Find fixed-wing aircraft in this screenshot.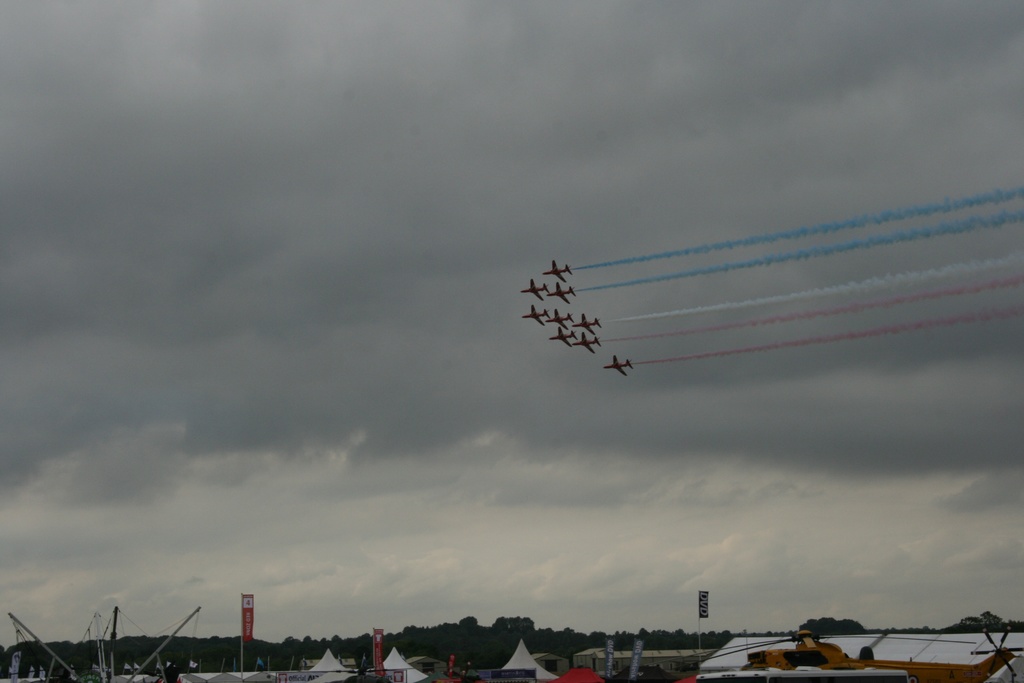
The bounding box for fixed-wing aircraft is rect(547, 302, 573, 329).
